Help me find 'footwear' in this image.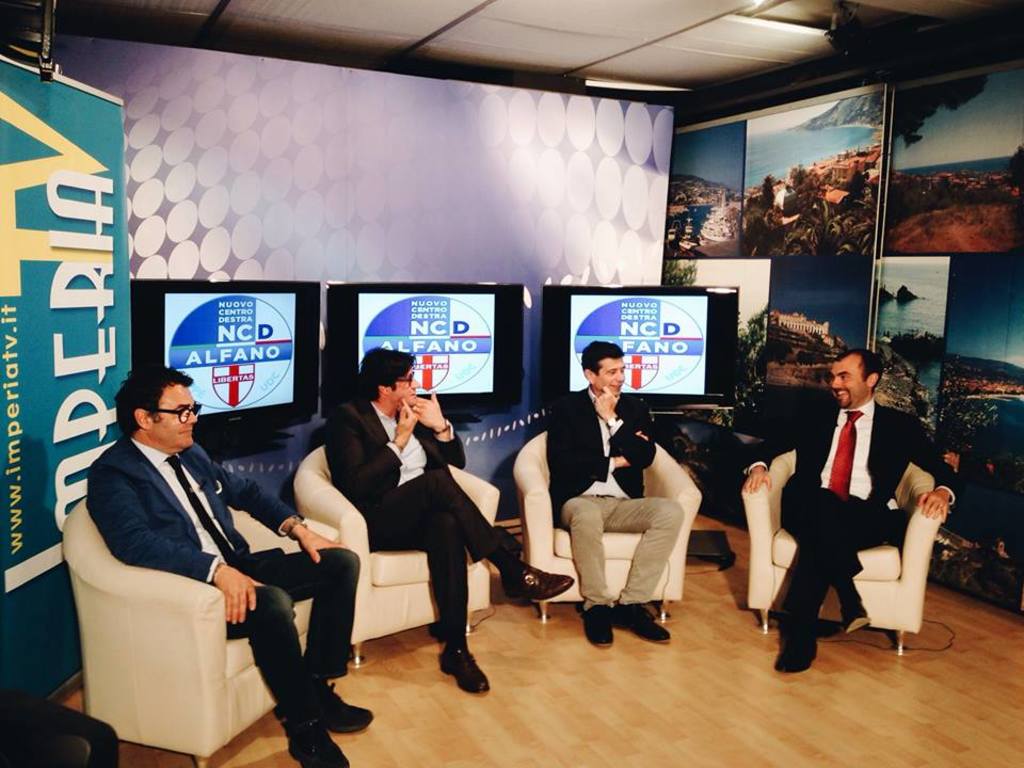
Found it: [x1=608, y1=594, x2=683, y2=650].
